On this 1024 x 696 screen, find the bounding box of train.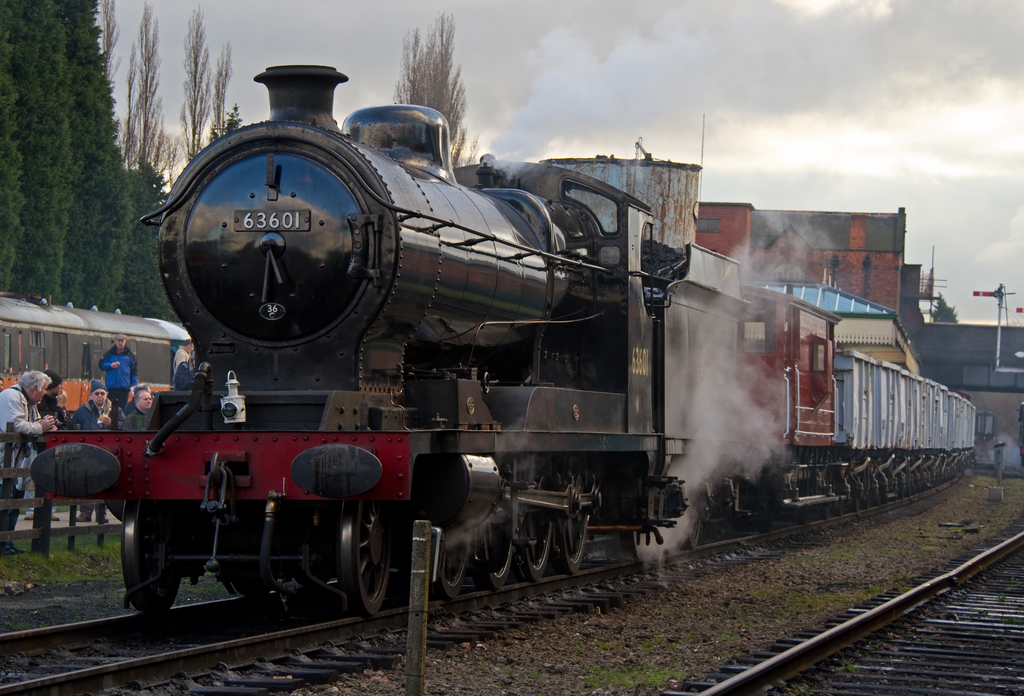
Bounding box: <bbox>29, 63, 979, 614</bbox>.
